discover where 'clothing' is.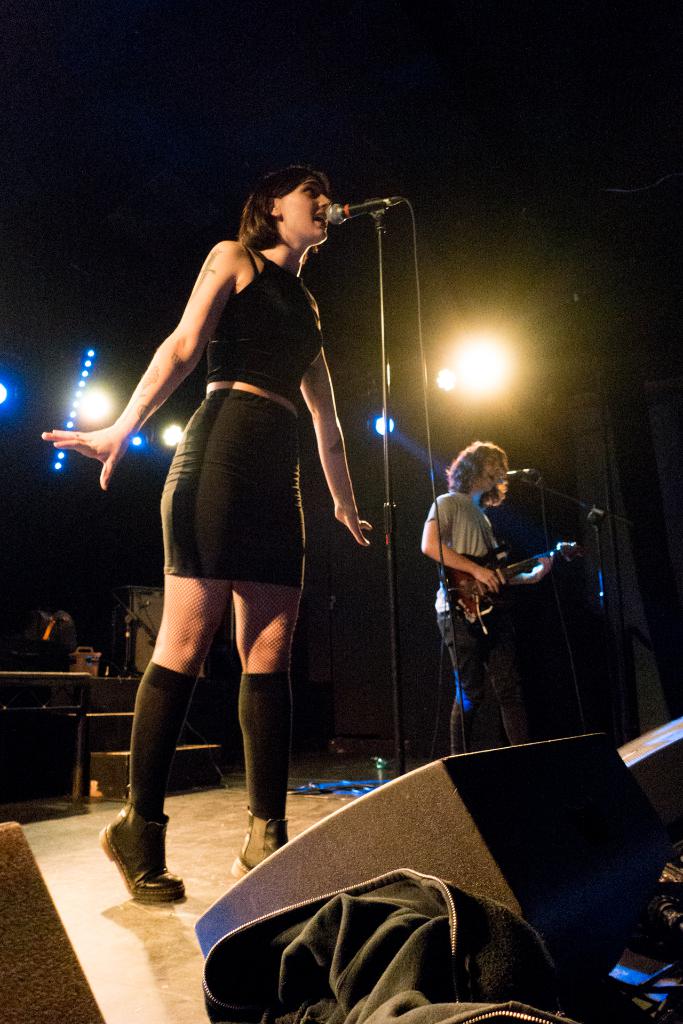
Discovered at 422/486/502/758.
